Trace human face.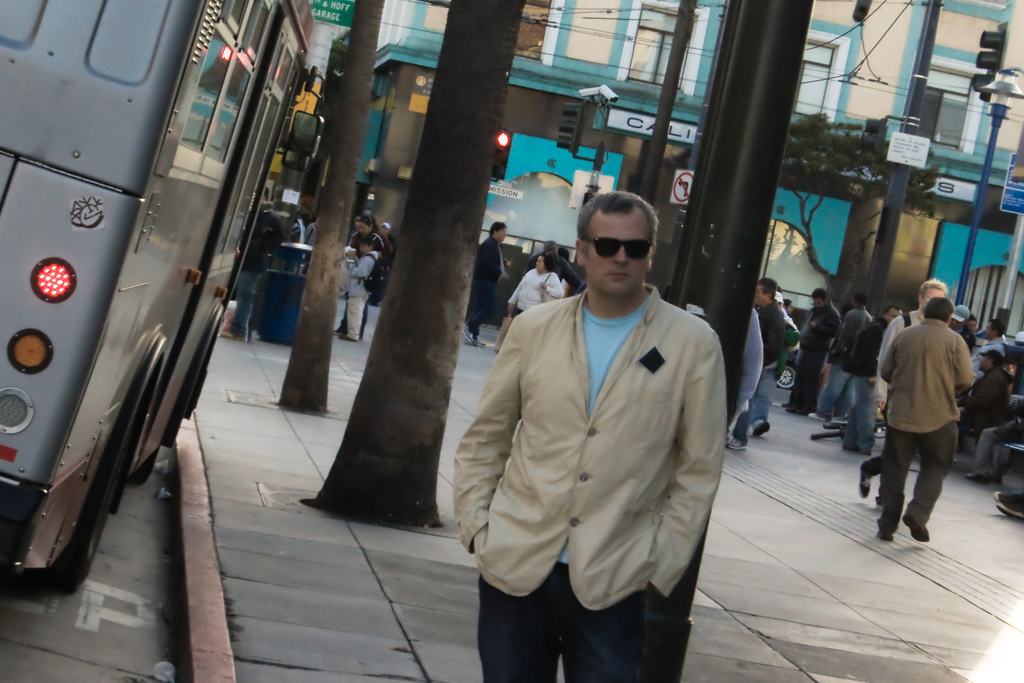
Traced to x1=888, y1=312, x2=902, y2=327.
